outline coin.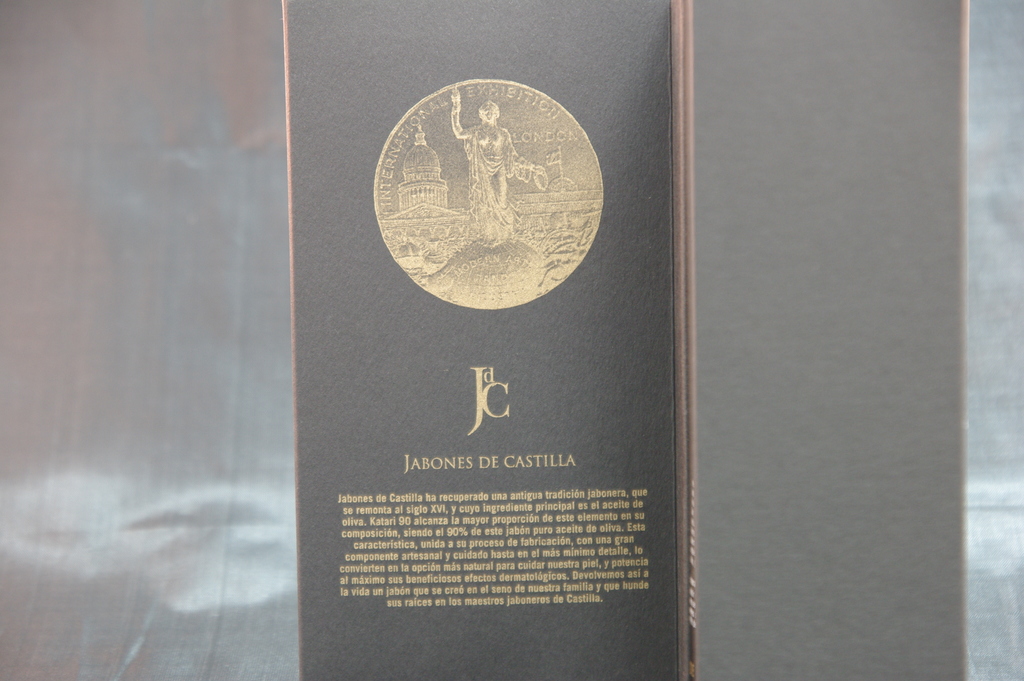
Outline: bbox=[372, 78, 605, 310].
